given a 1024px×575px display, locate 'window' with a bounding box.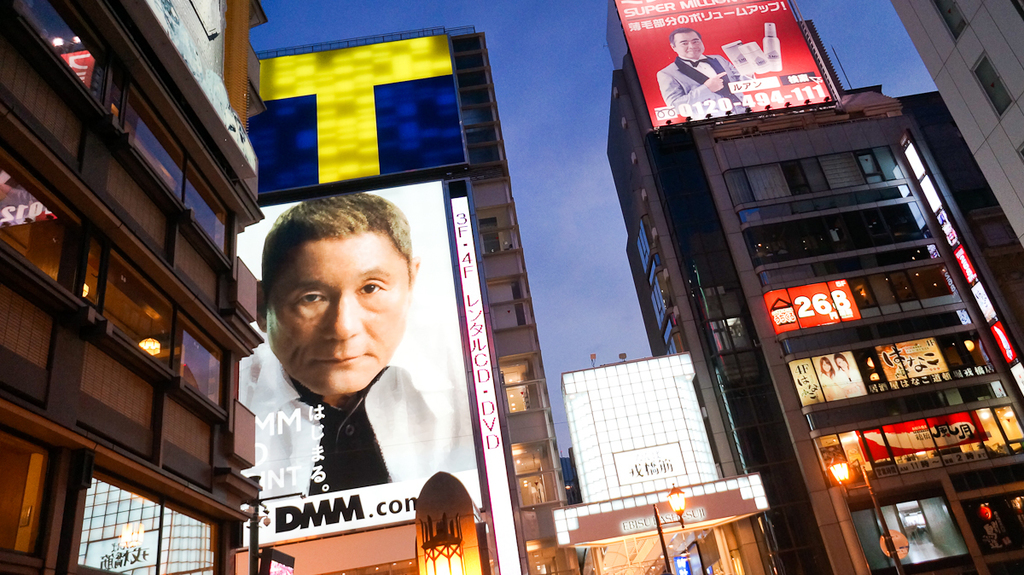
Located: Rect(111, 81, 192, 195).
